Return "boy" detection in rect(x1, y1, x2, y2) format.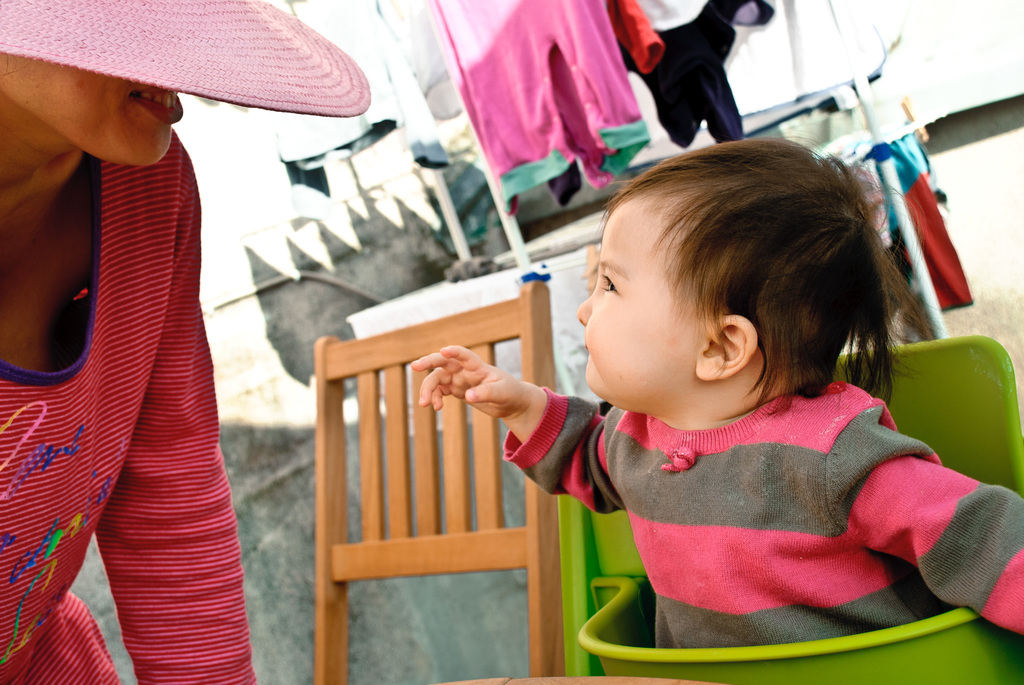
rect(403, 126, 1023, 645).
